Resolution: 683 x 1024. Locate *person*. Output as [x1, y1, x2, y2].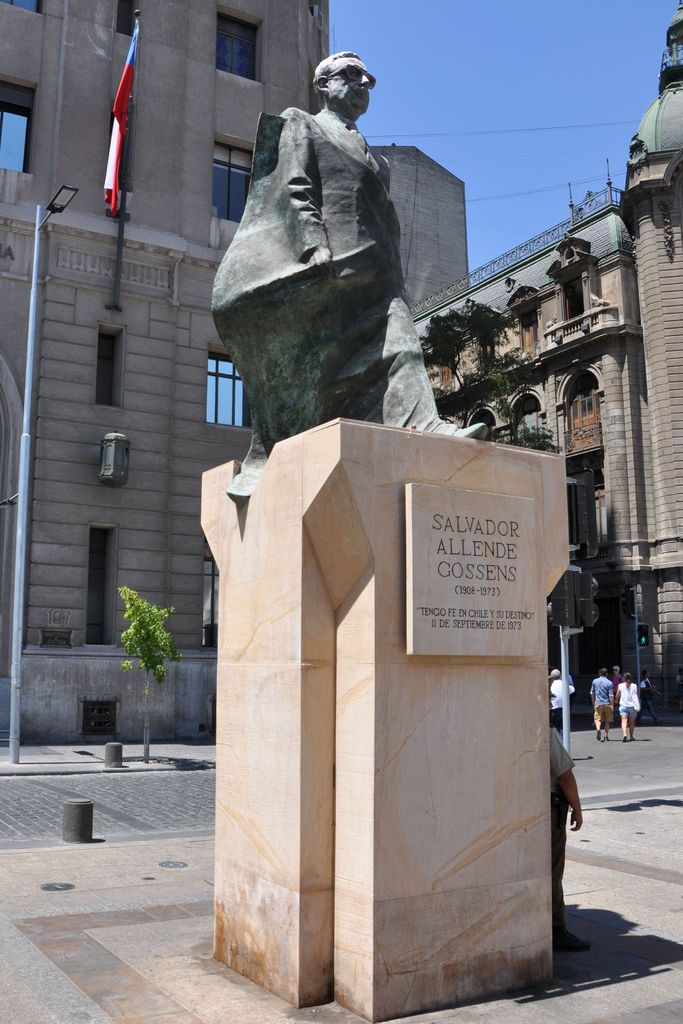
[543, 687, 593, 953].
